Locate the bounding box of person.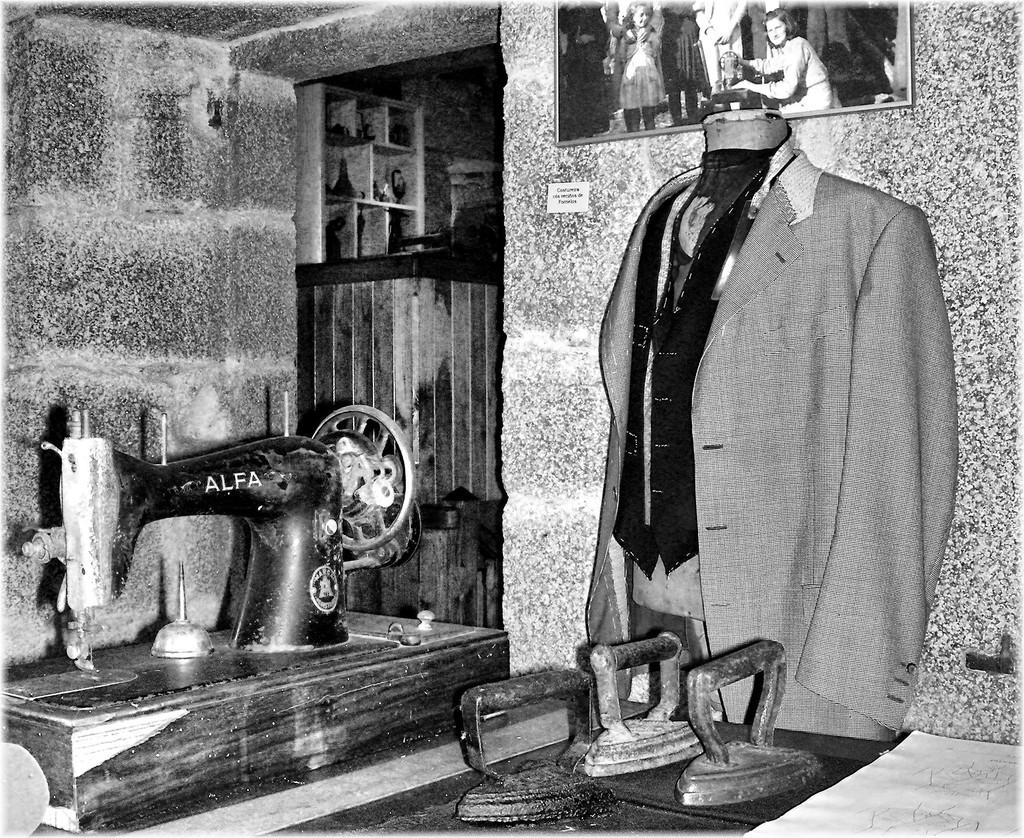
Bounding box: rect(720, 6, 850, 119).
